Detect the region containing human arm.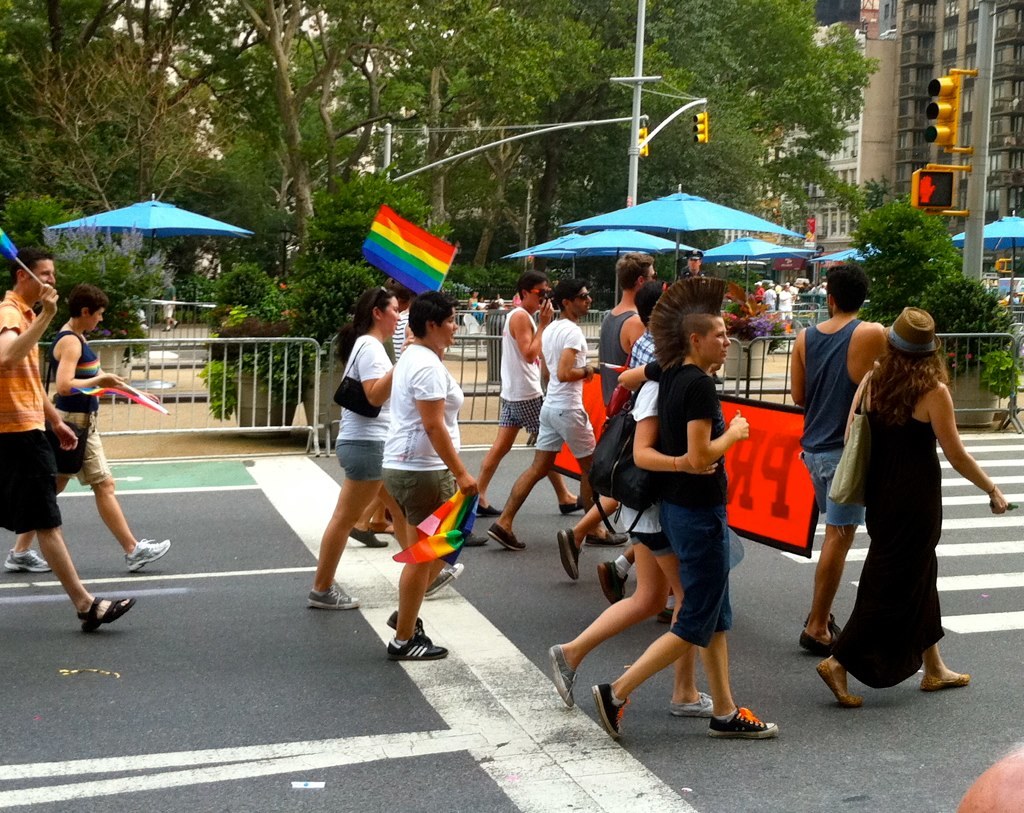
0 281 61 372.
